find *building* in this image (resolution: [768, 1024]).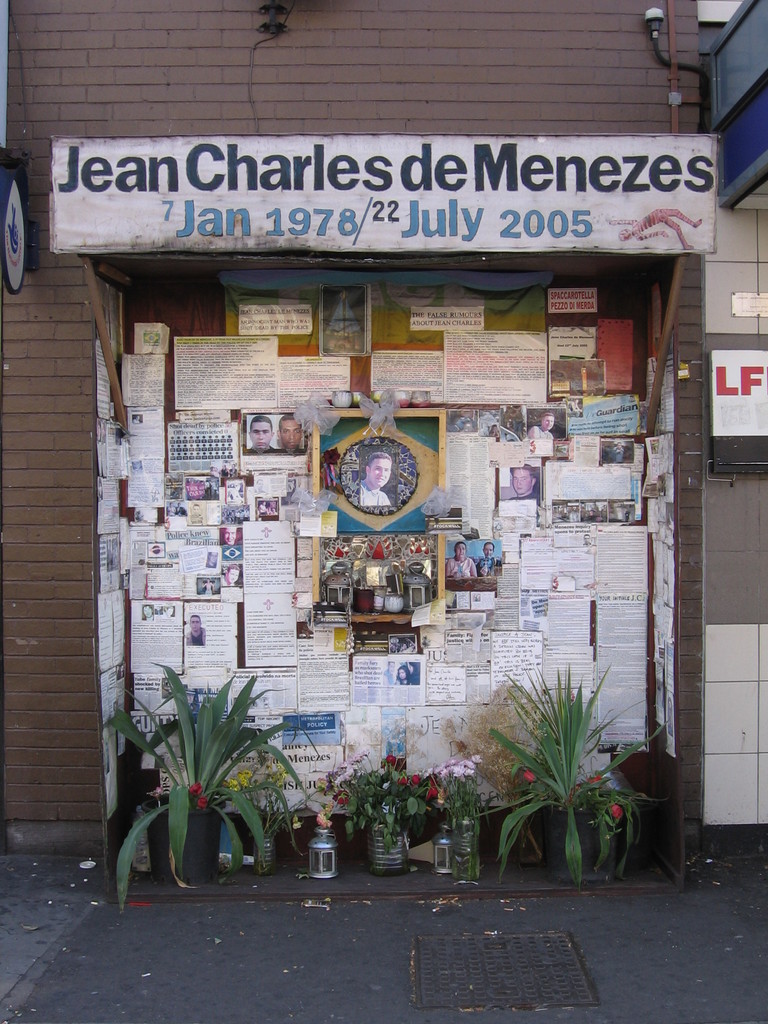
left=708, top=1, right=767, bottom=855.
